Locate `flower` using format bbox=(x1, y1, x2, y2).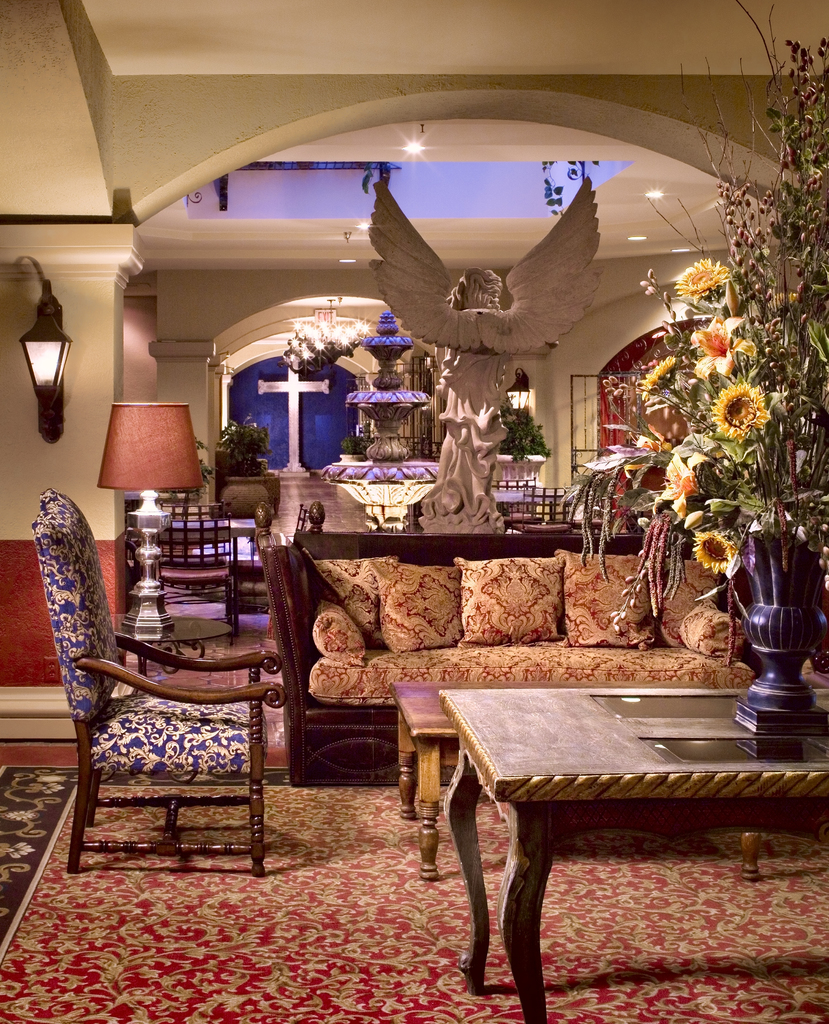
bbox=(688, 312, 758, 384).
